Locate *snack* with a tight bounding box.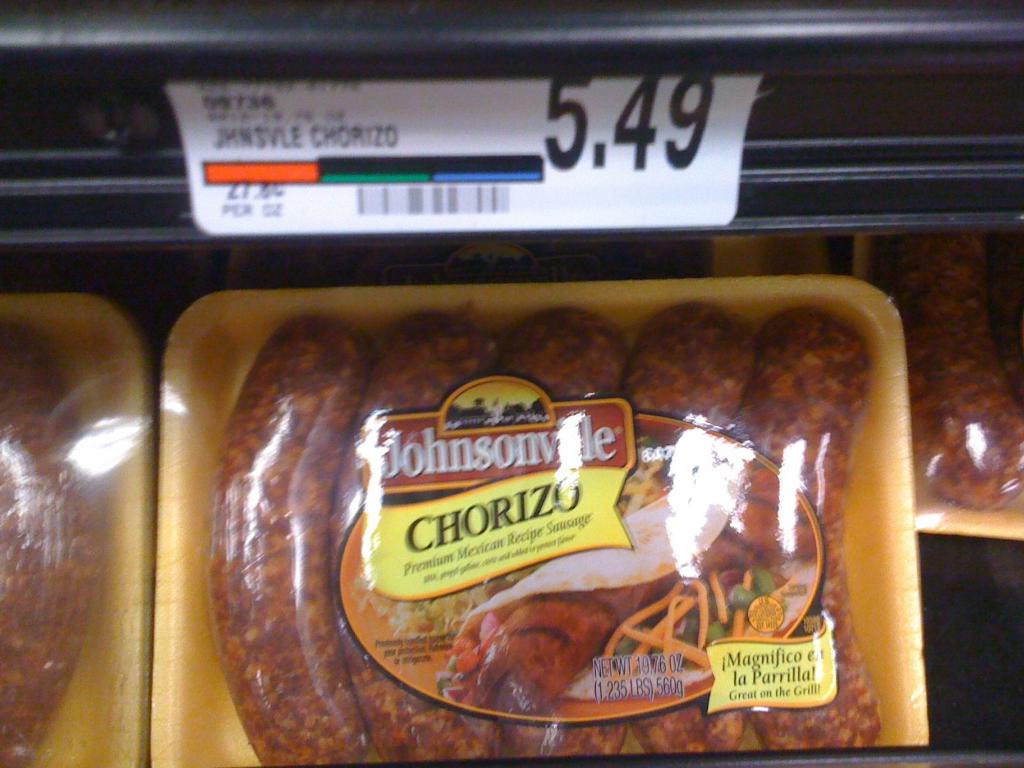
x1=867, y1=227, x2=1023, y2=511.
